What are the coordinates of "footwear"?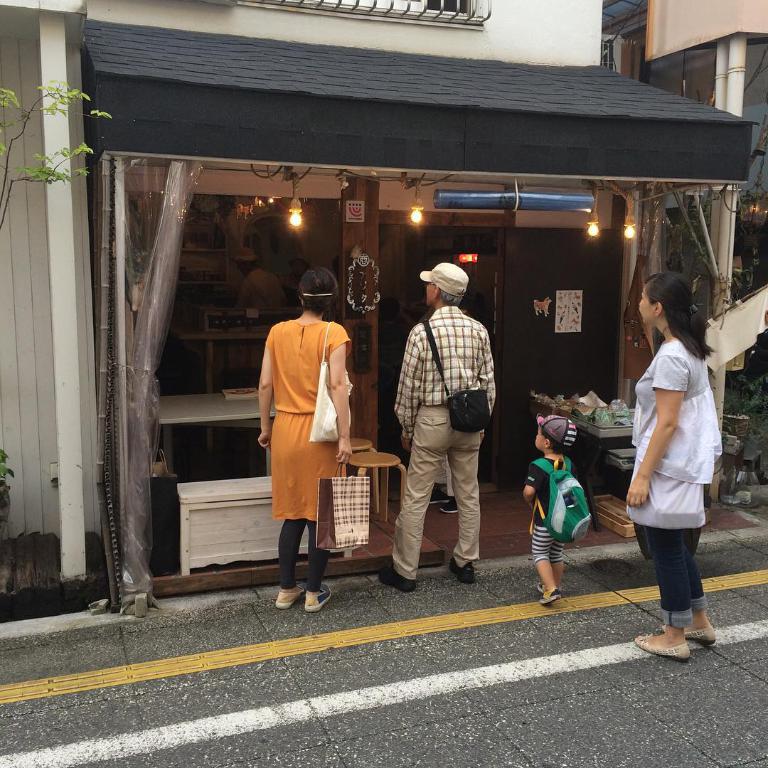
<bbox>378, 563, 417, 595</bbox>.
